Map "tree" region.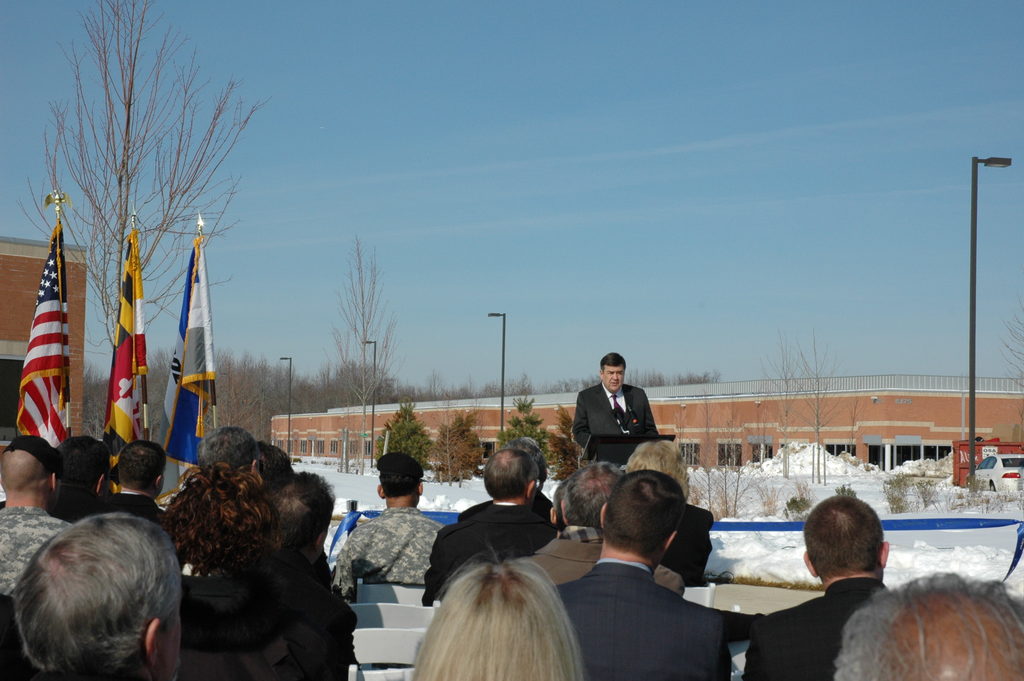
Mapped to <bbox>761, 330, 849, 488</bbox>.
